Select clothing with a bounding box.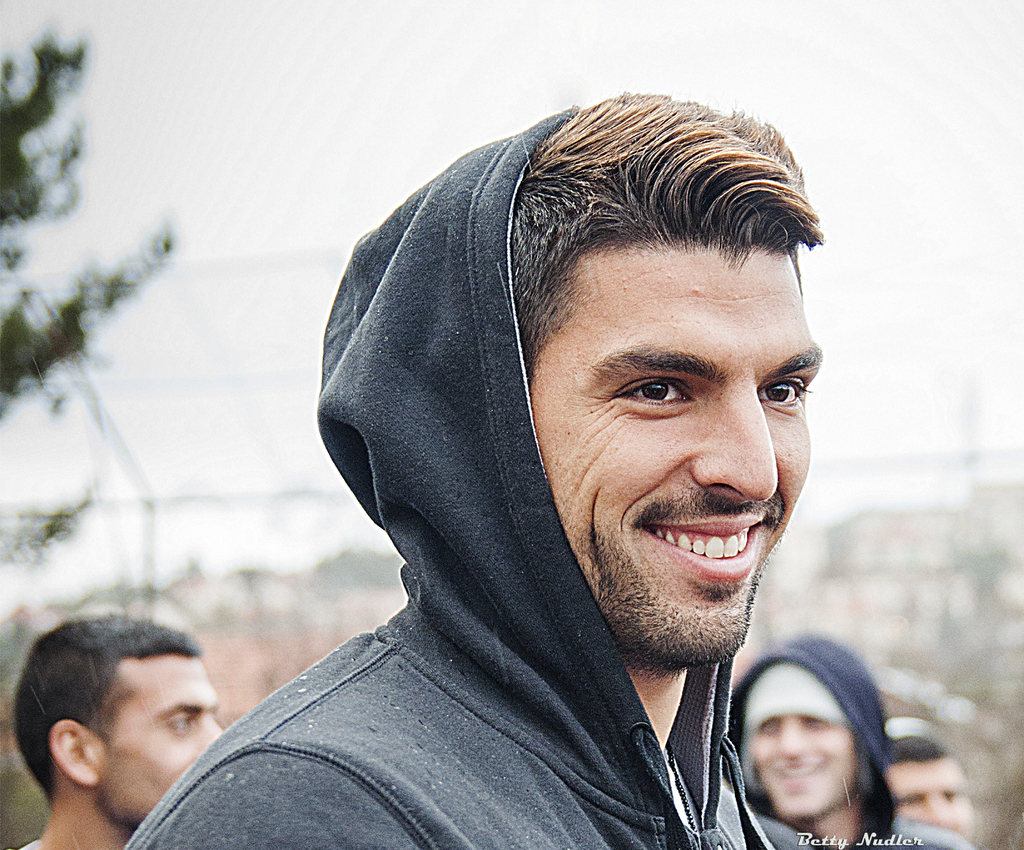
[123, 110, 775, 849].
